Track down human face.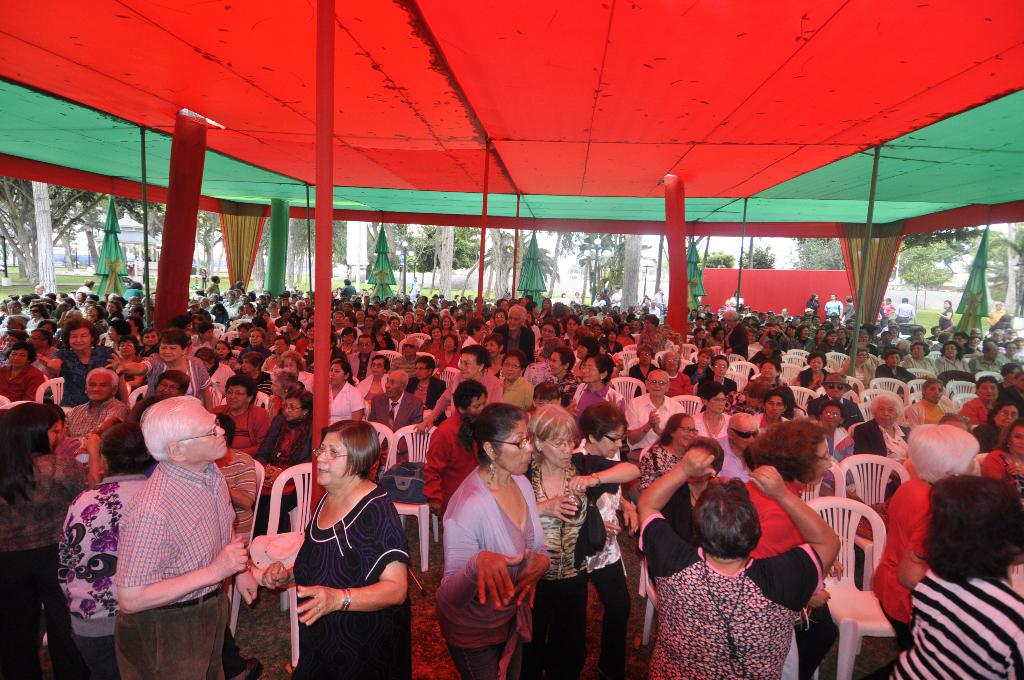
Tracked to region(924, 383, 943, 401).
